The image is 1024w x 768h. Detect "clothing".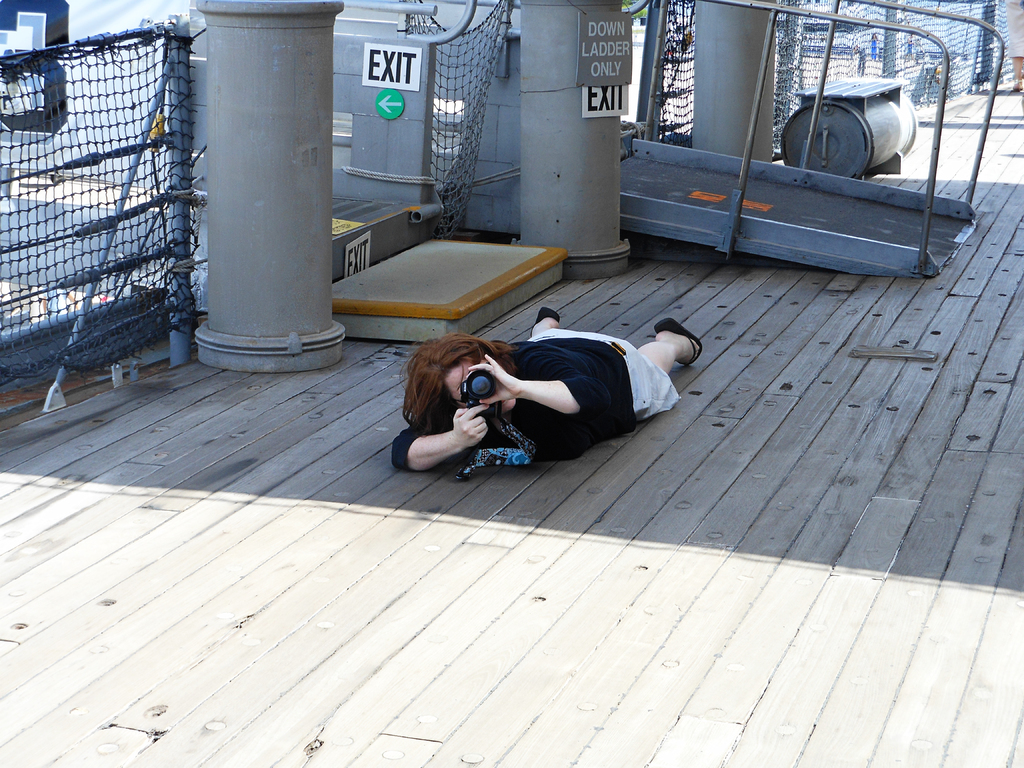
Detection: locate(410, 314, 644, 470).
